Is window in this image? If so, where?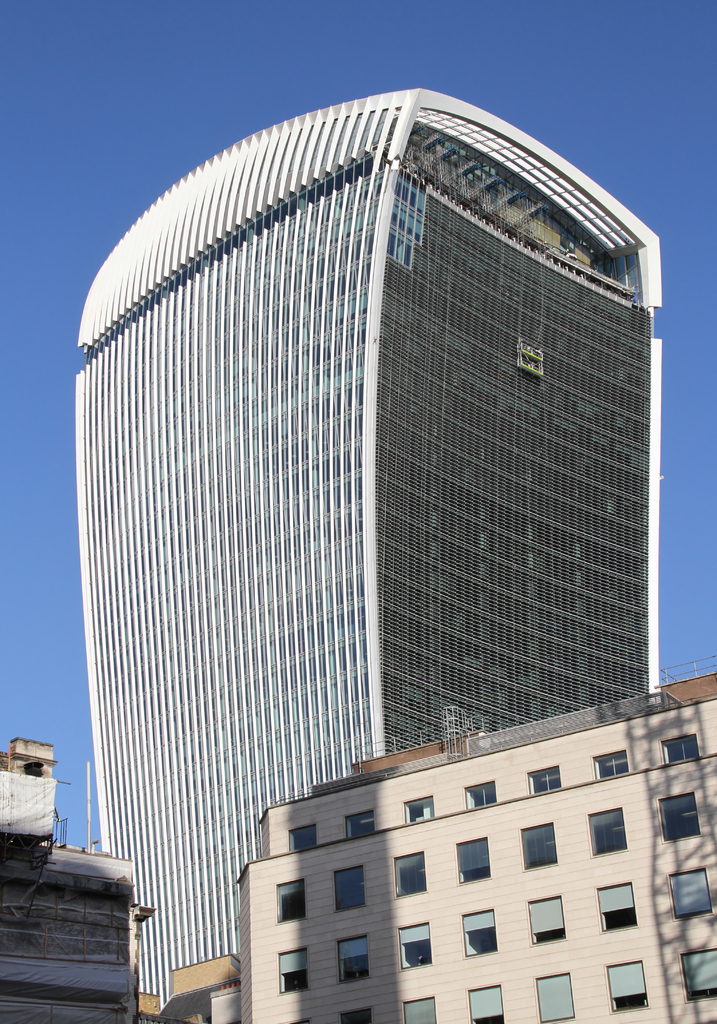
Yes, at [338, 1006, 373, 1023].
